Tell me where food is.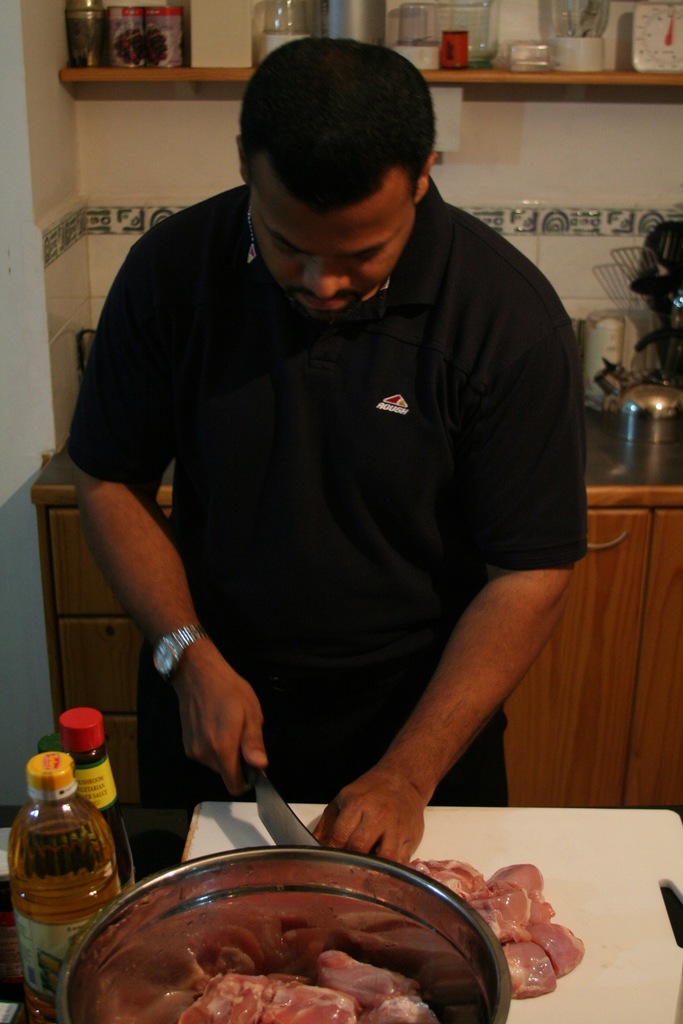
food is at (left=113, top=24, right=147, bottom=67).
